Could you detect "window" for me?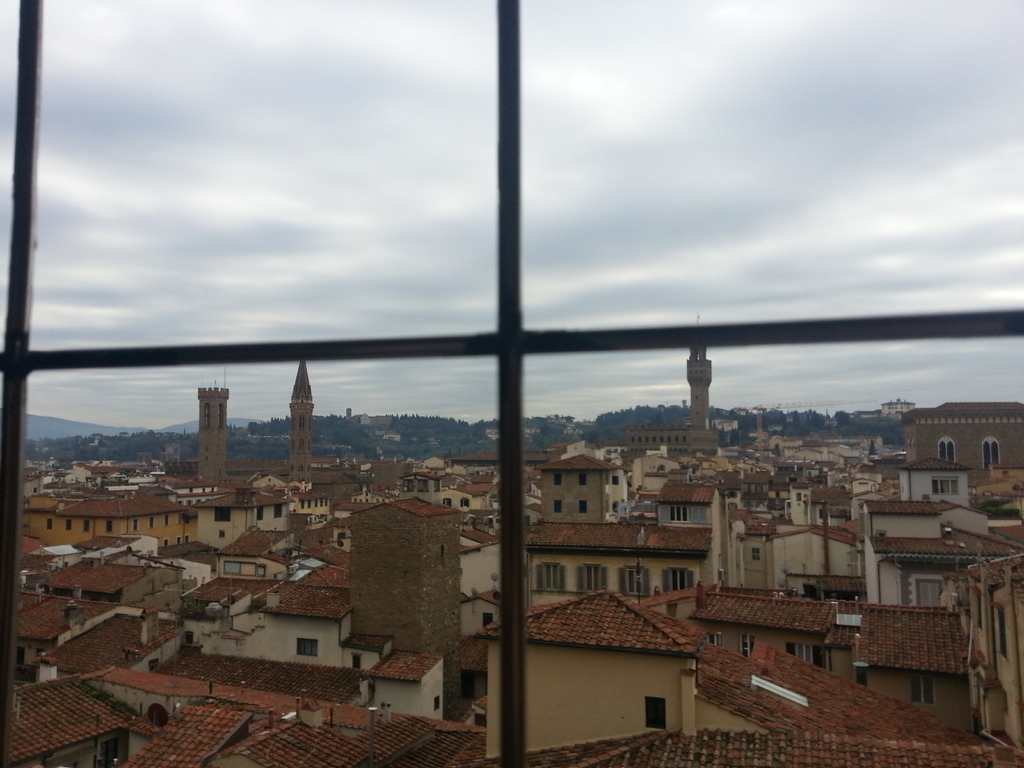
Detection result: <region>783, 641, 831, 675</region>.
